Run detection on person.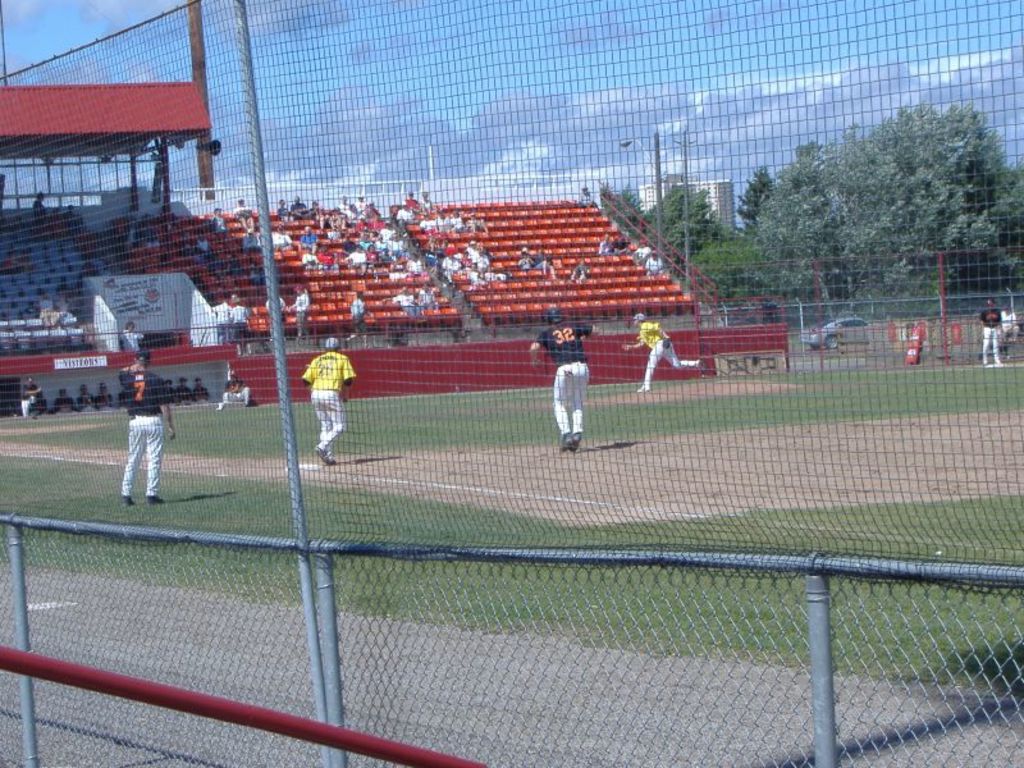
Result: [78,387,93,406].
